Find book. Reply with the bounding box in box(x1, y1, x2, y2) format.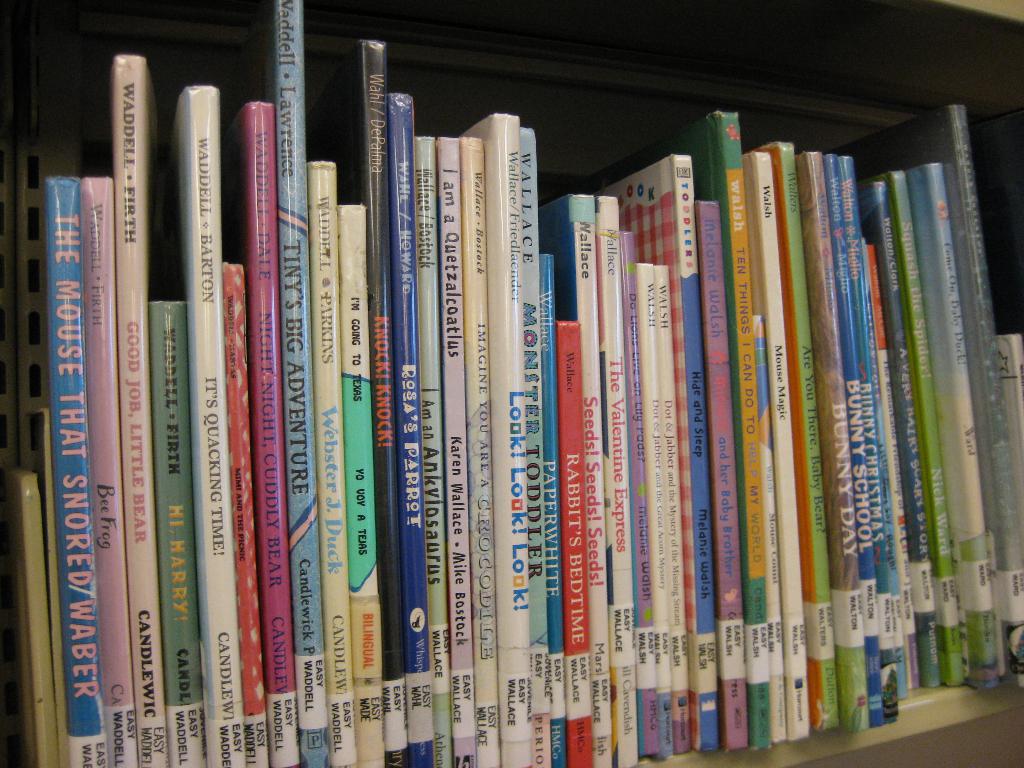
box(837, 152, 904, 728).
